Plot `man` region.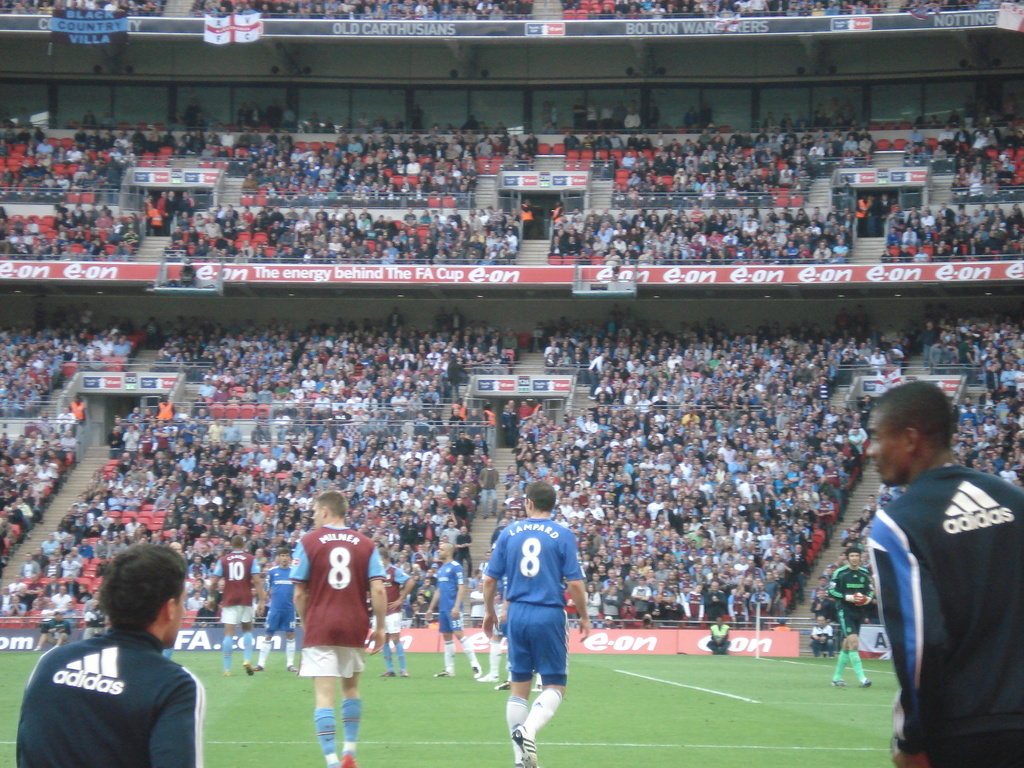
Plotted at [13, 551, 200, 767].
